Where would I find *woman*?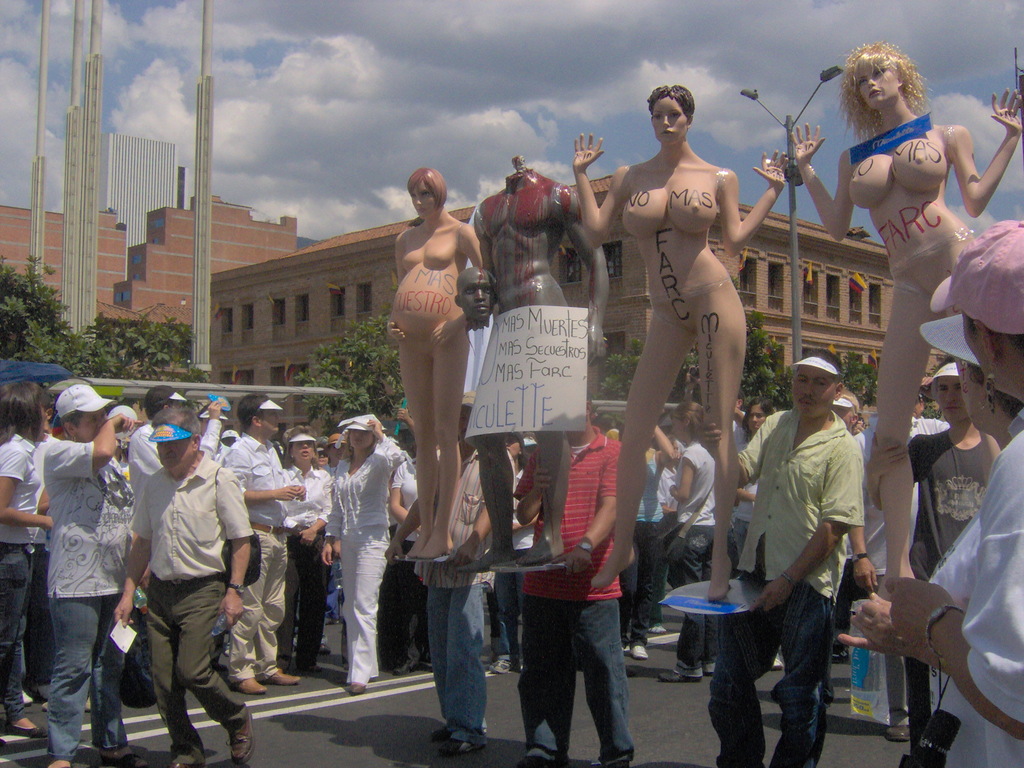
At <bbox>729, 396, 785, 669</bbox>.
